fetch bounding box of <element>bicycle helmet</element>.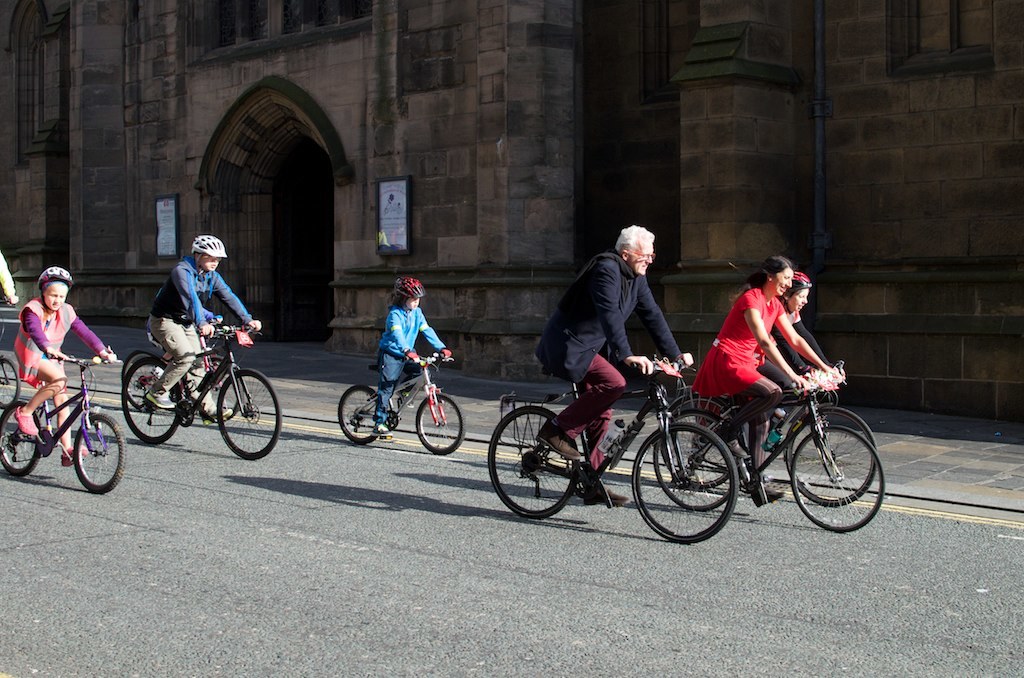
Bbox: BBox(188, 233, 226, 263).
